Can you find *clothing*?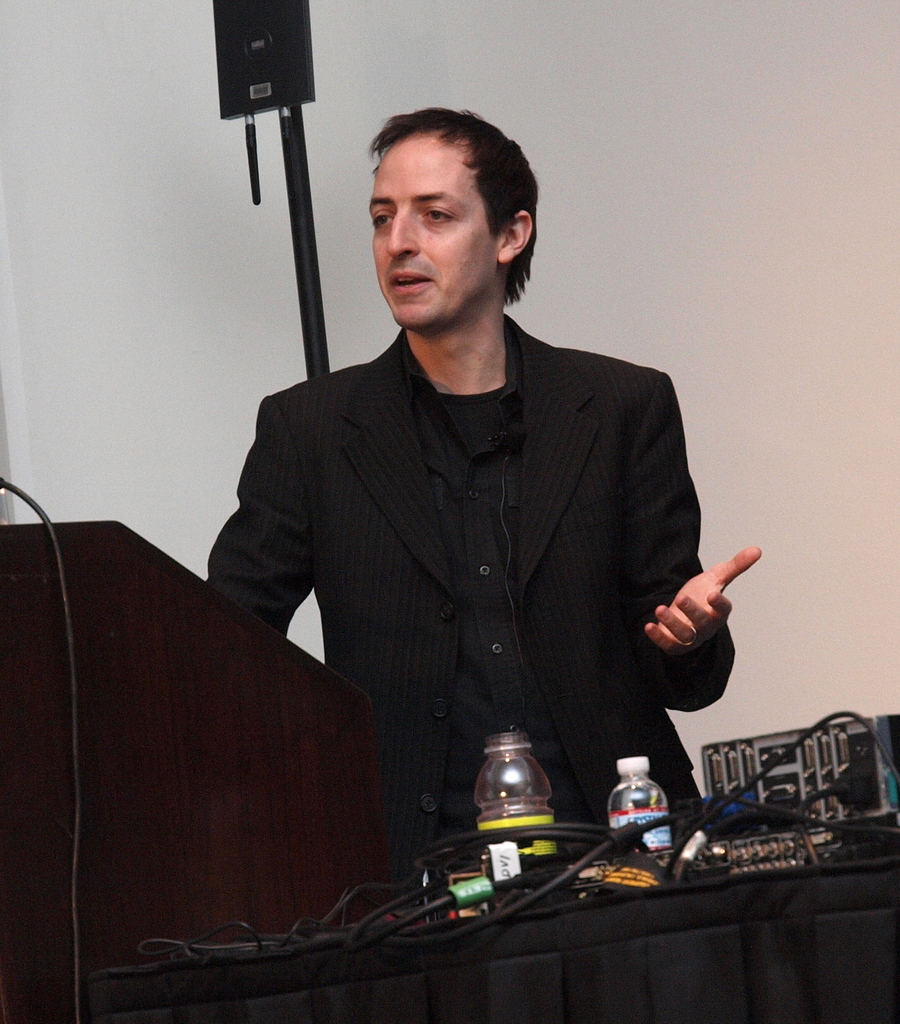
Yes, bounding box: left=197, top=328, right=741, bottom=886.
